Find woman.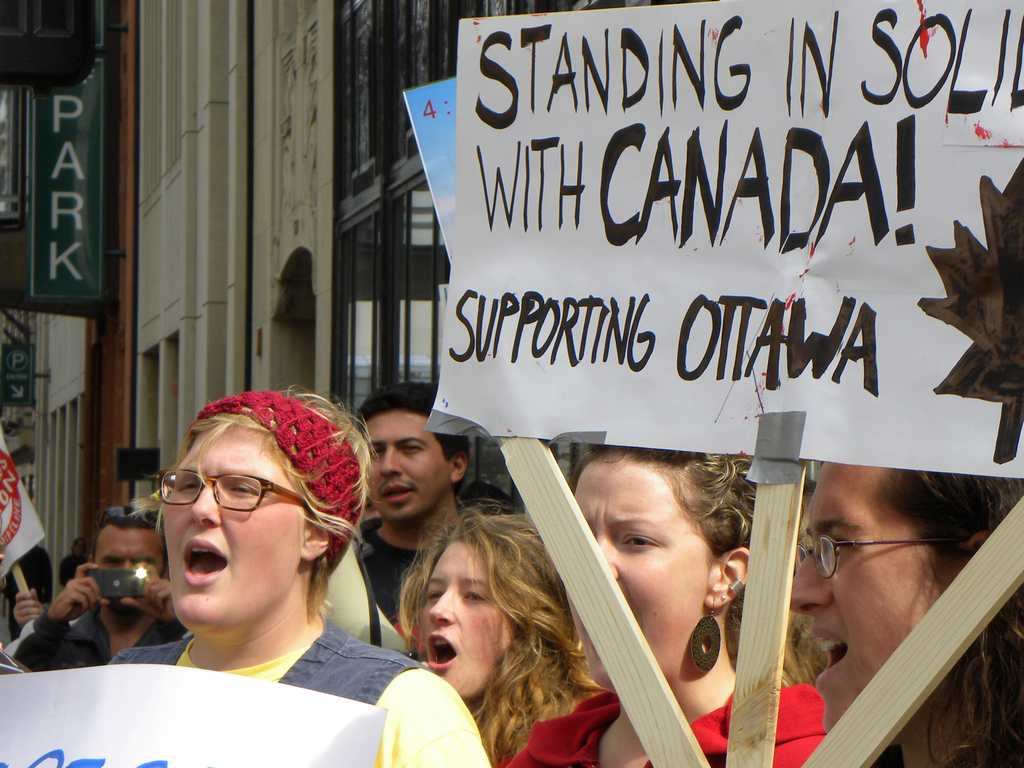
<bbox>504, 434, 836, 764</bbox>.
